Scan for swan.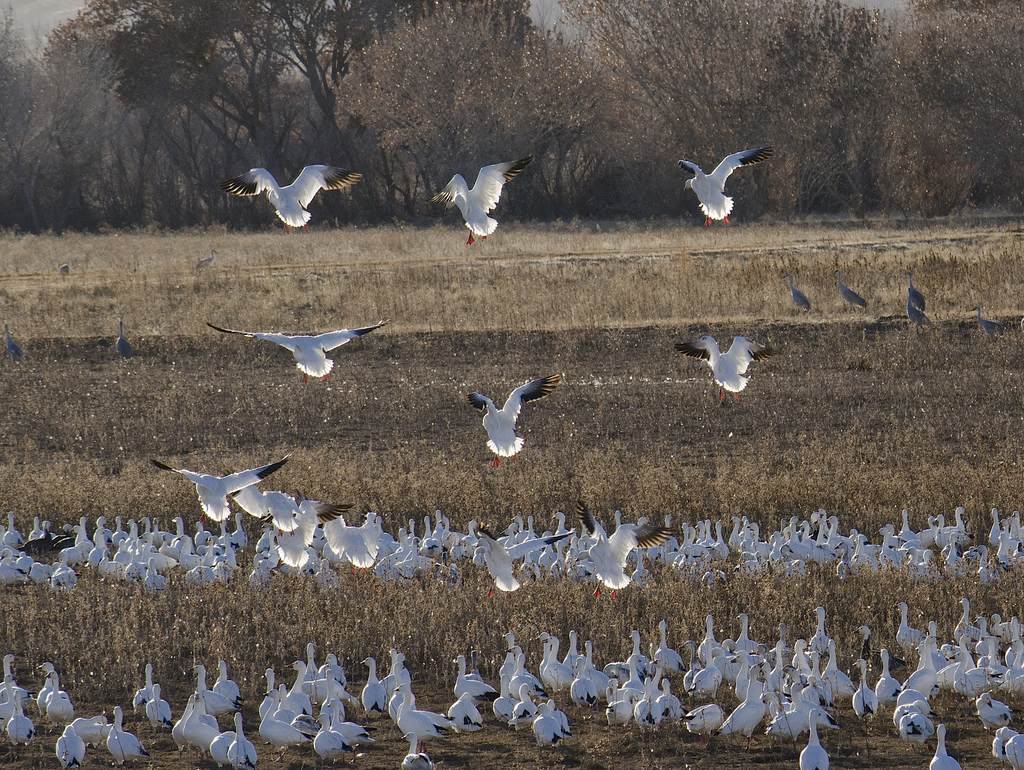
Scan result: detection(766, 520, 788, 550).
